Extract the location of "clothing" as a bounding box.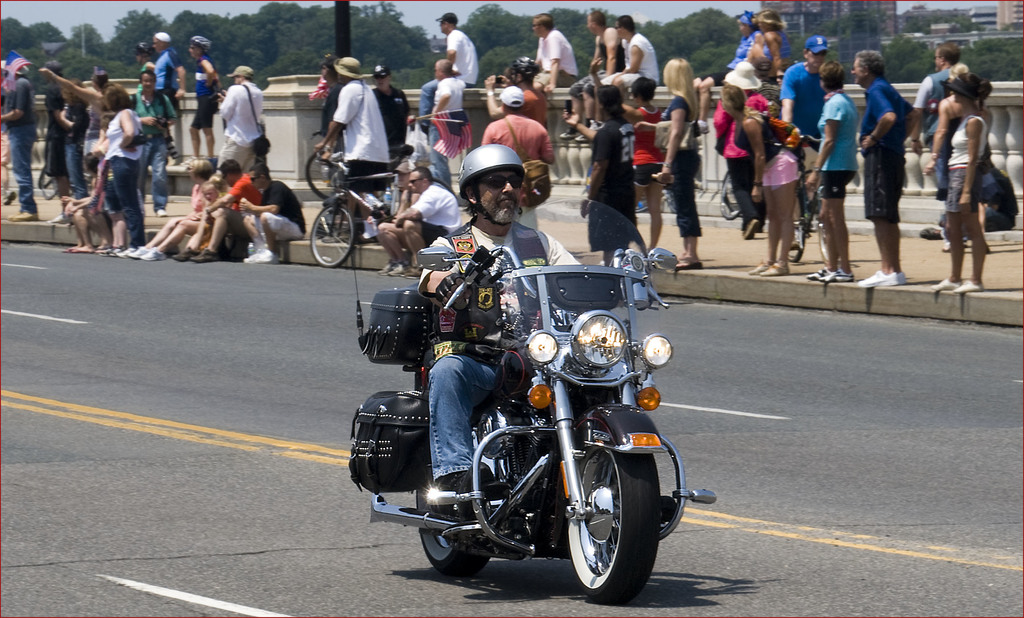
bbox=[417, 224, 582, 482].
